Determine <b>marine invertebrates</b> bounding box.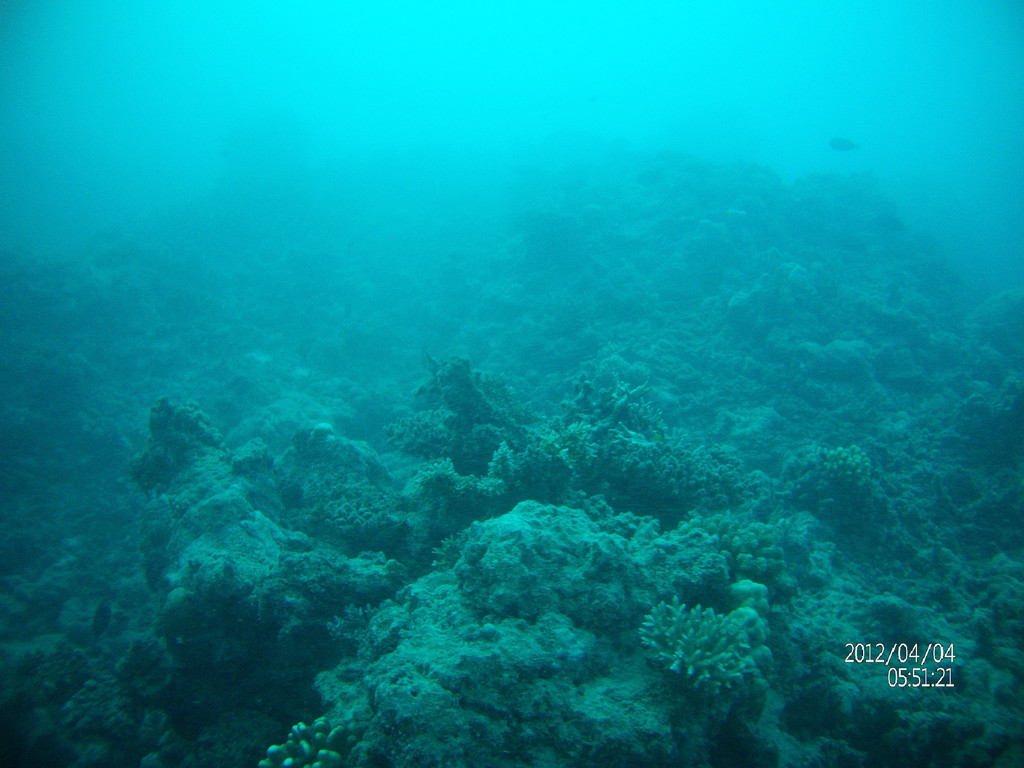
Determined: box=[781, 431, 885, 517].
